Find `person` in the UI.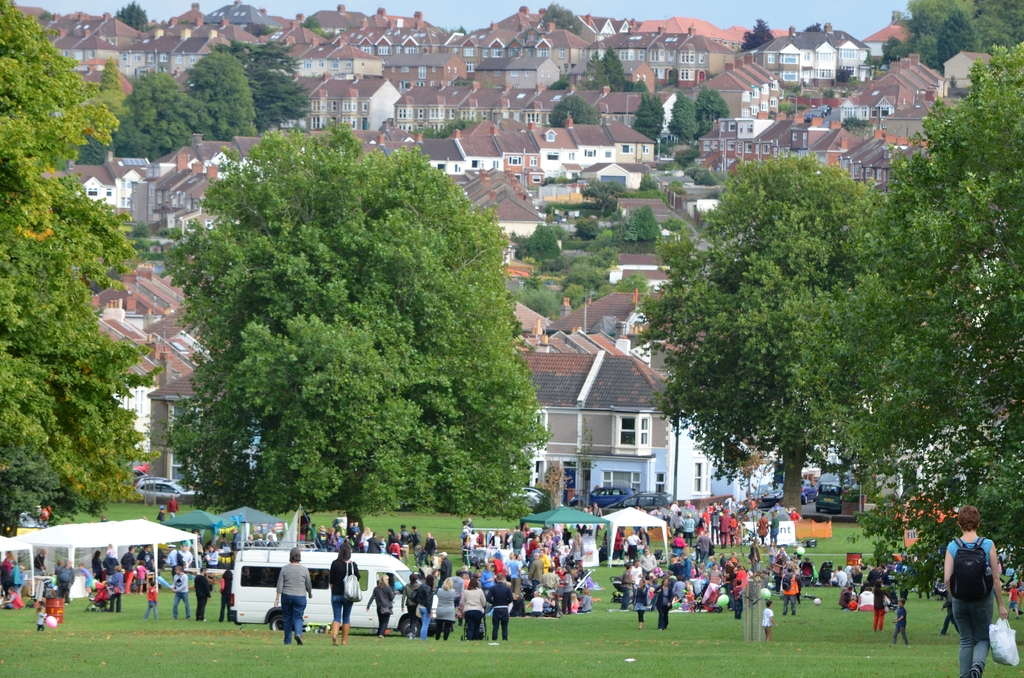
UI element at left=727, top=576, right=746, bottom=624.
